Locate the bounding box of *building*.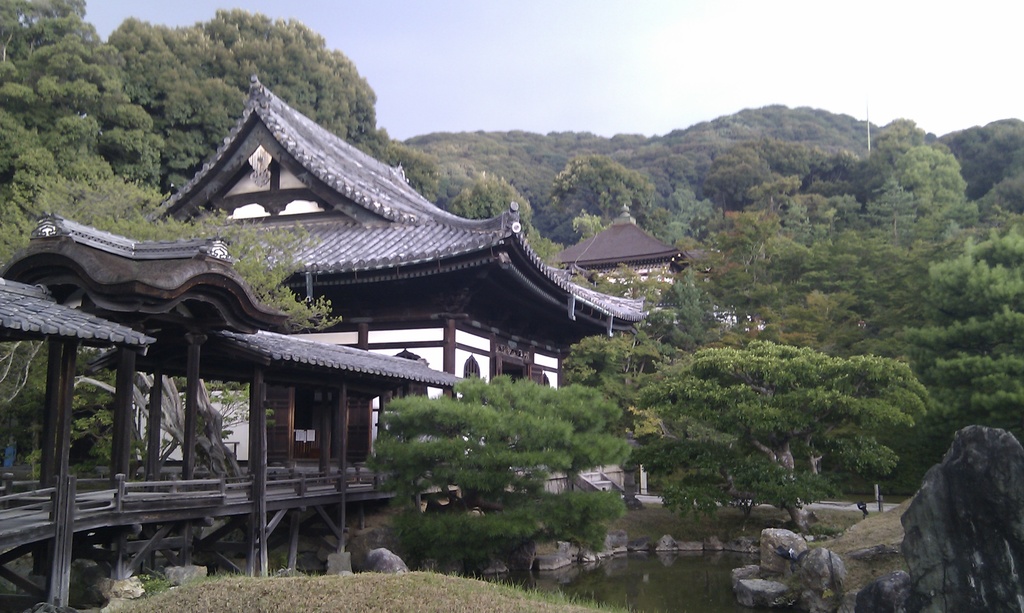
Bounding box: 0/213/295/575.
